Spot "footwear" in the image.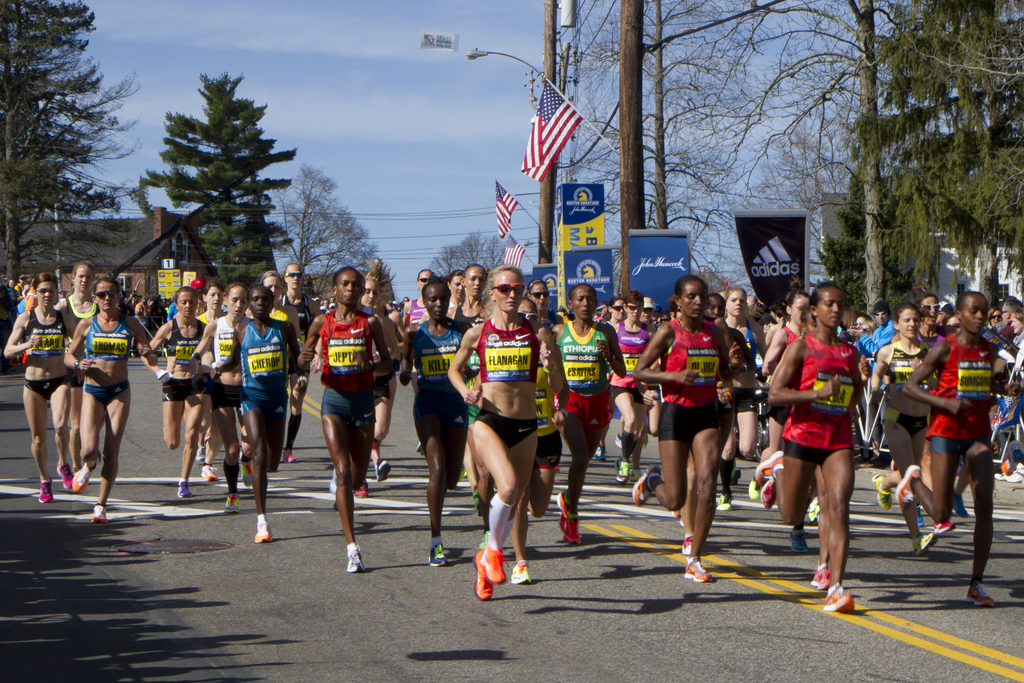
"footwear" found at 225:493:240:514.
